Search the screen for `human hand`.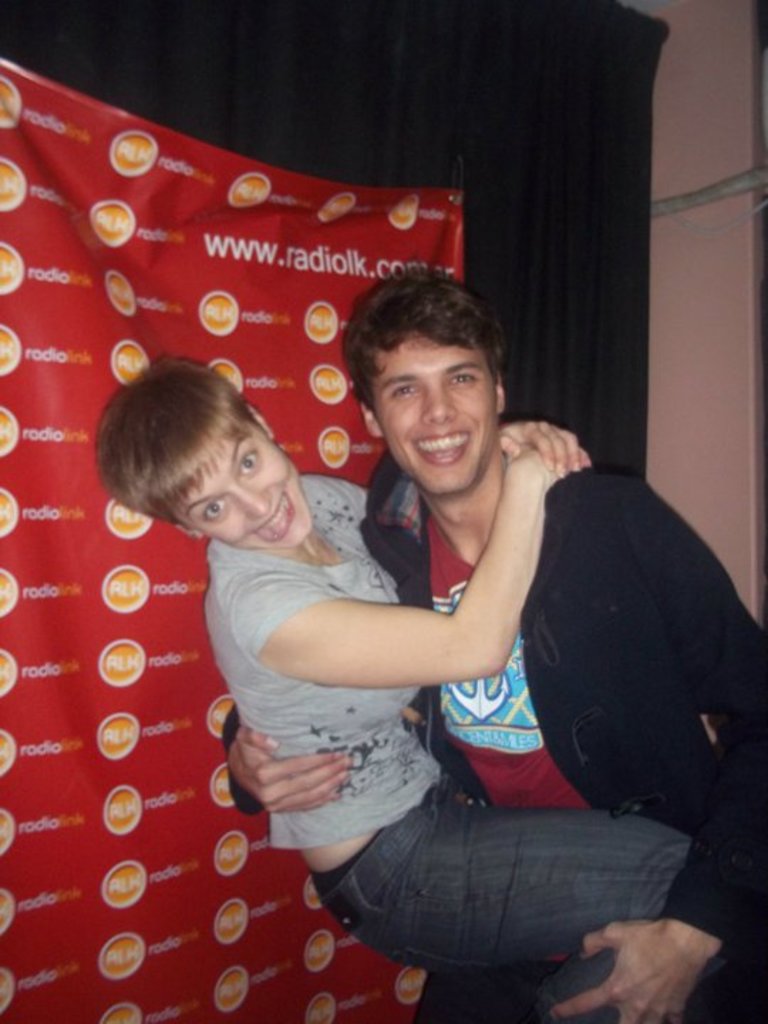
Found at rect(502, 442, 567, 484).
